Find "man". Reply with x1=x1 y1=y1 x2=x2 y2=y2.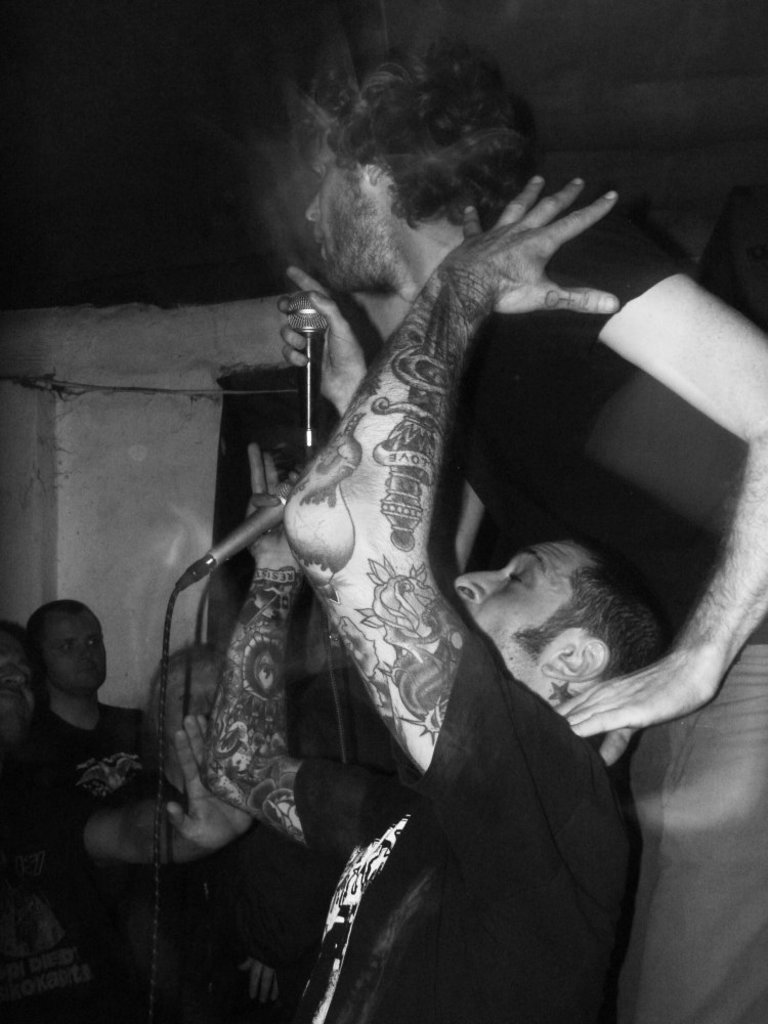
x1=271 y1=39 x2=767 y2=1023.
